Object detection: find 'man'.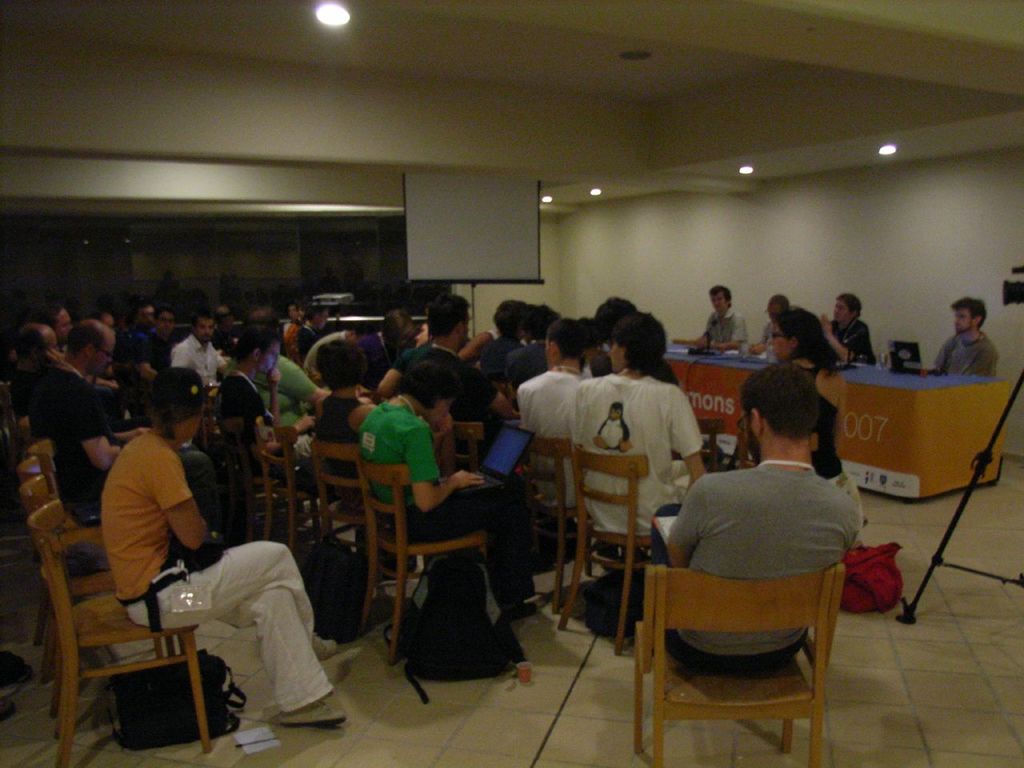
211, 334, 308, 440.
